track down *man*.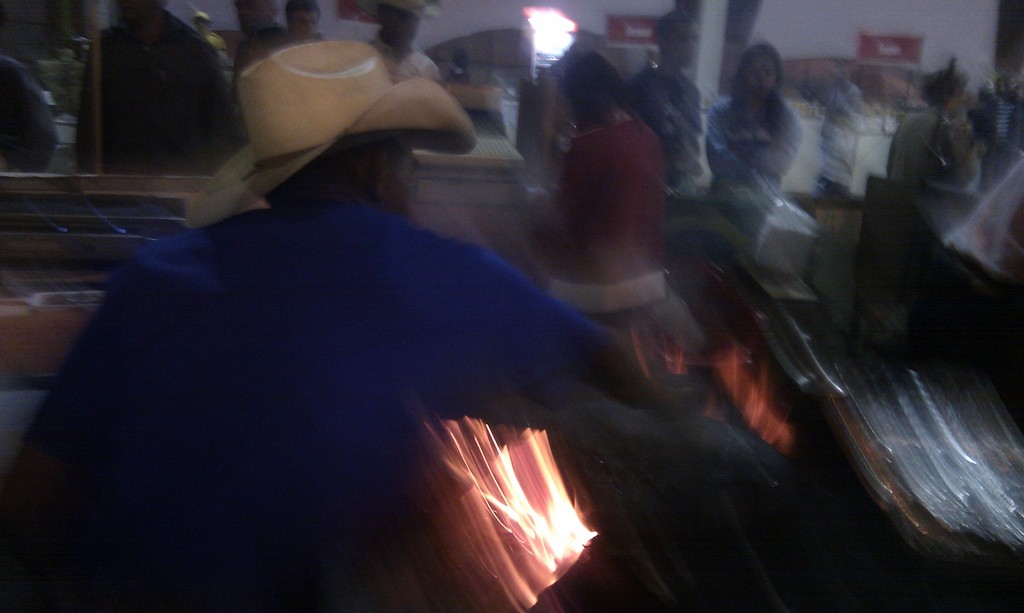
Tracked to (x1=76, y1=0, x2=236, y2=173).
